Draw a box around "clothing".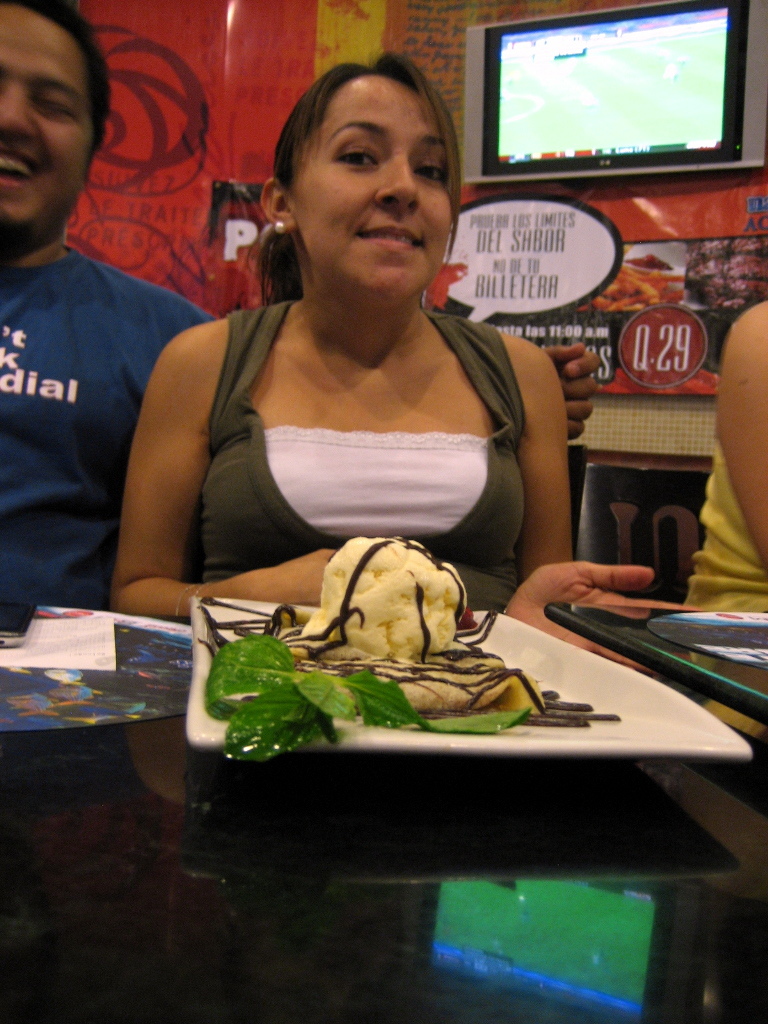
143,266,570,576.
